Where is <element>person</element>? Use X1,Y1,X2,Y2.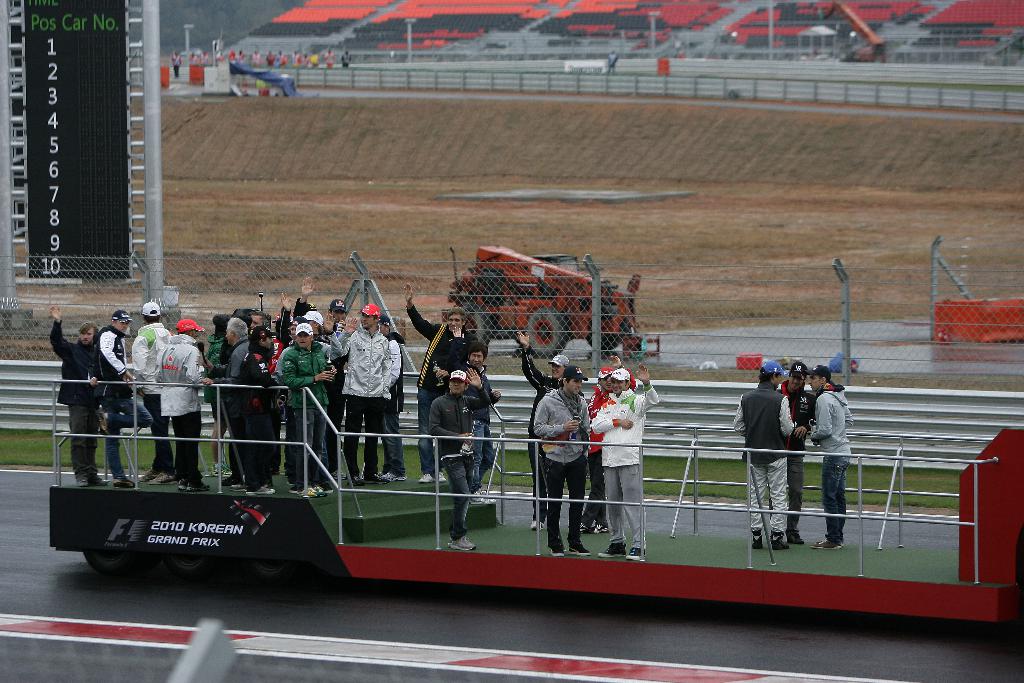
590,364,661,563.
